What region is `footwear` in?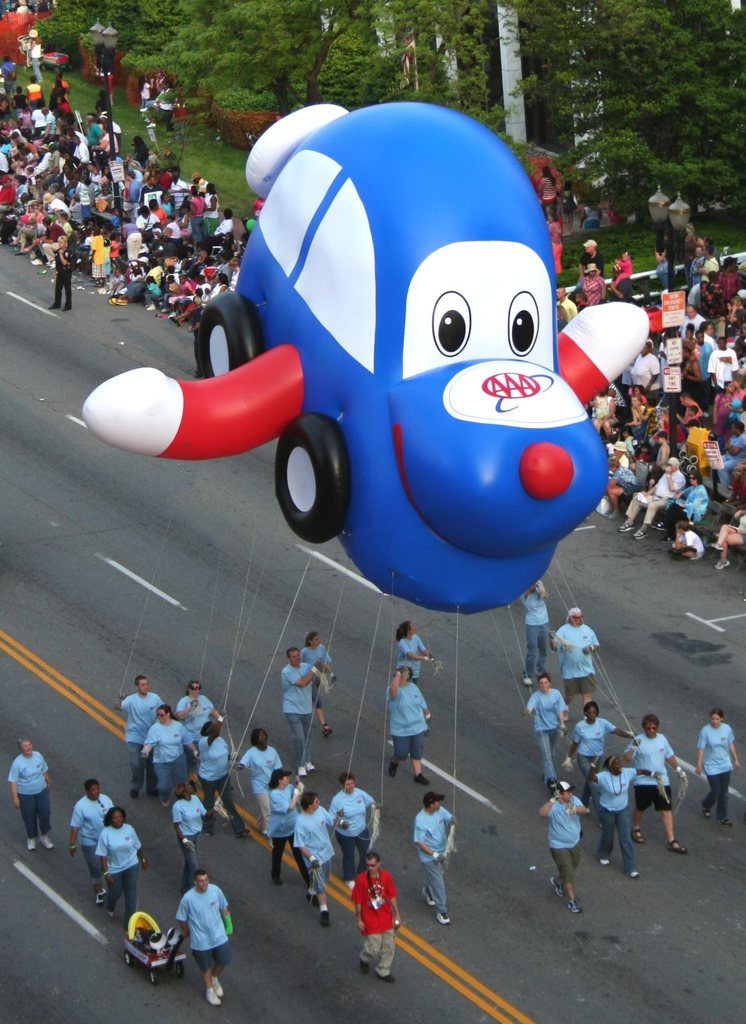
626,872,637,877.
